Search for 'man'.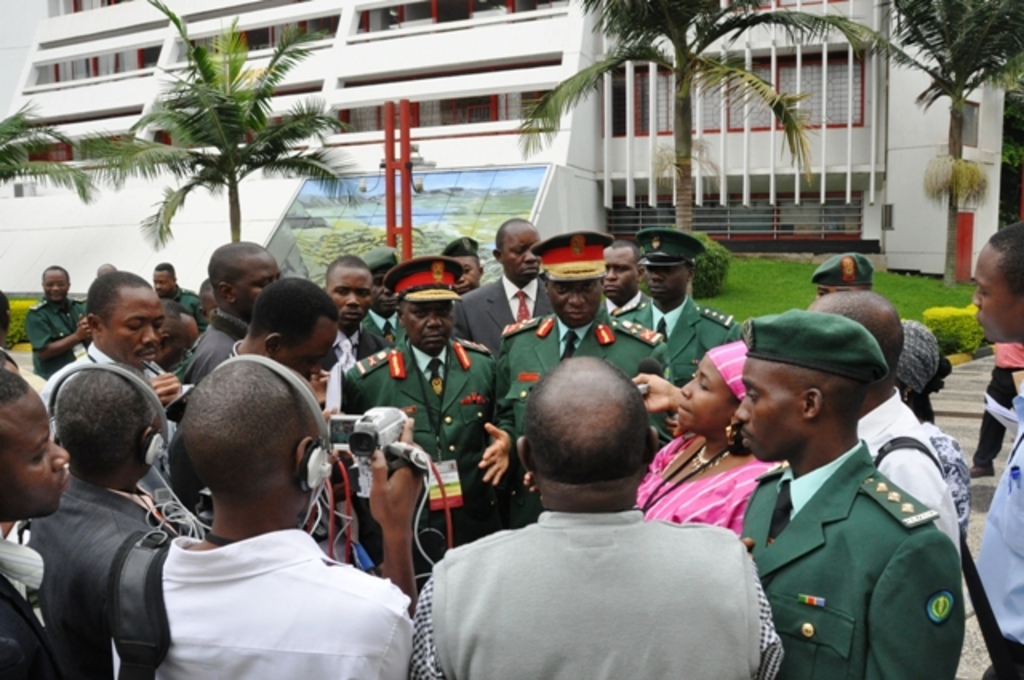
Found at x1=494 y1=229 x2=674 y2=510.
